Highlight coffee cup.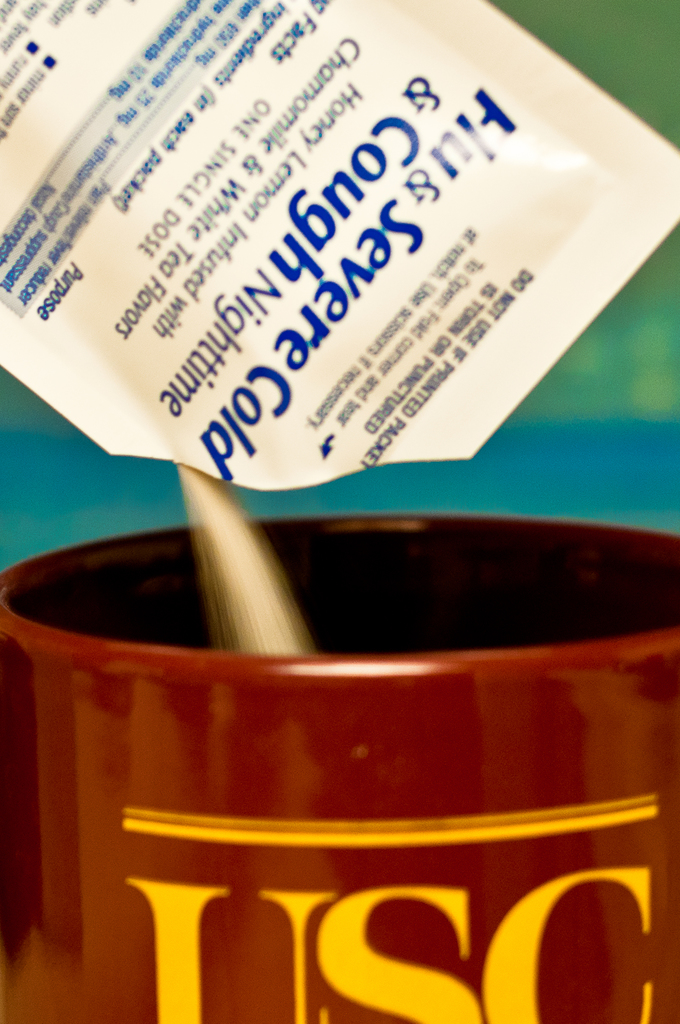
Highlighted region: 0 511 679 1023.
